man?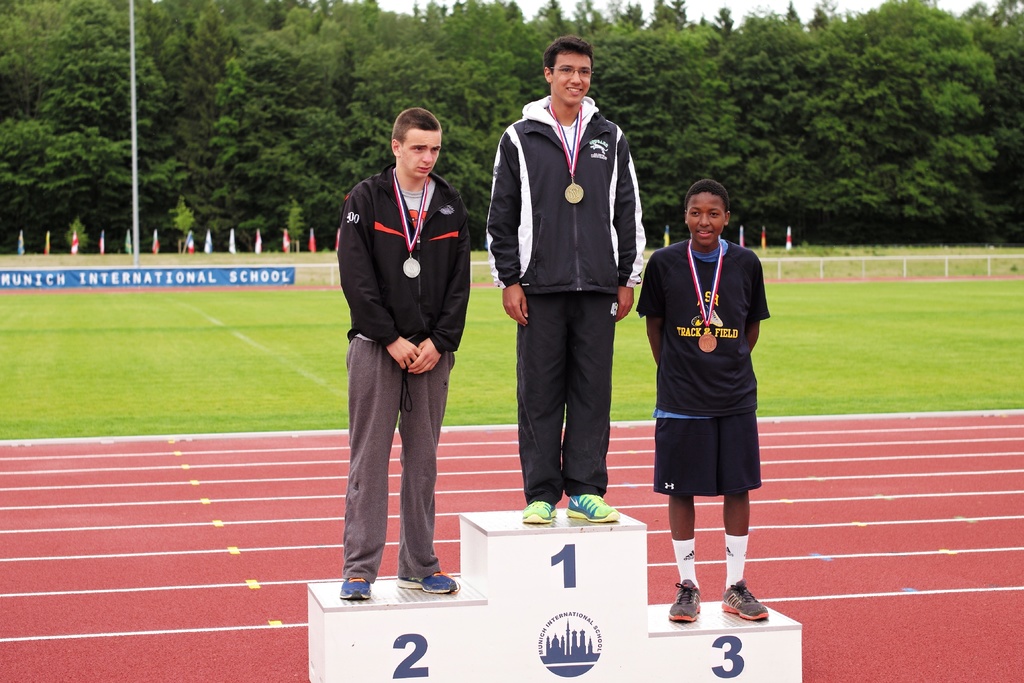
[x1=328, y1=102, x2=481, y2=600]
